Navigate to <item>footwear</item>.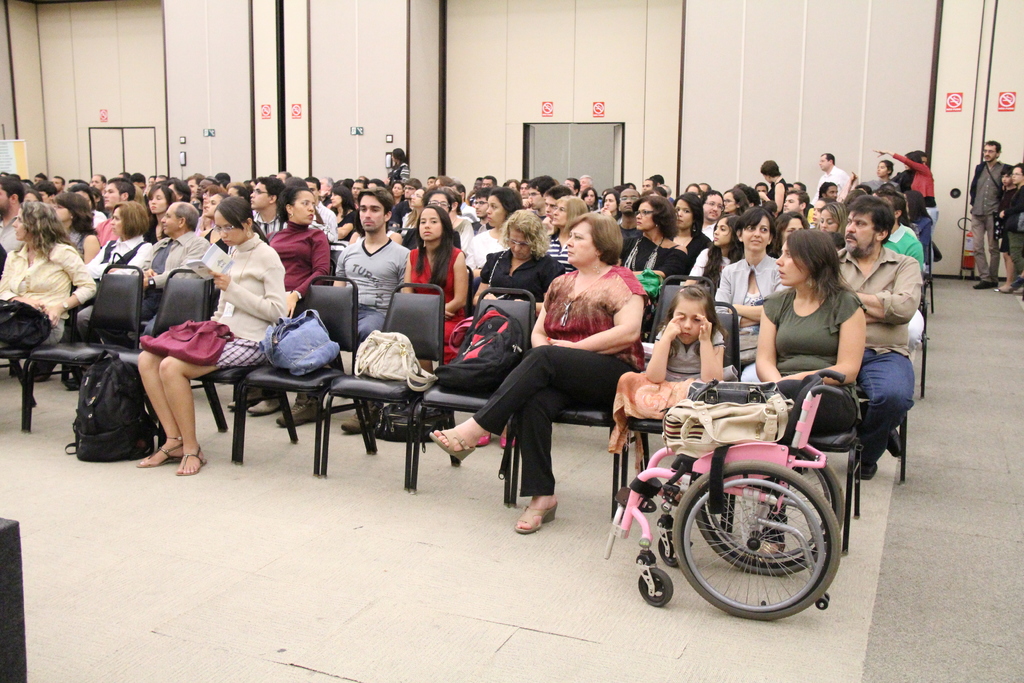
Navigation target: box=[512, 502, 558, 537].
